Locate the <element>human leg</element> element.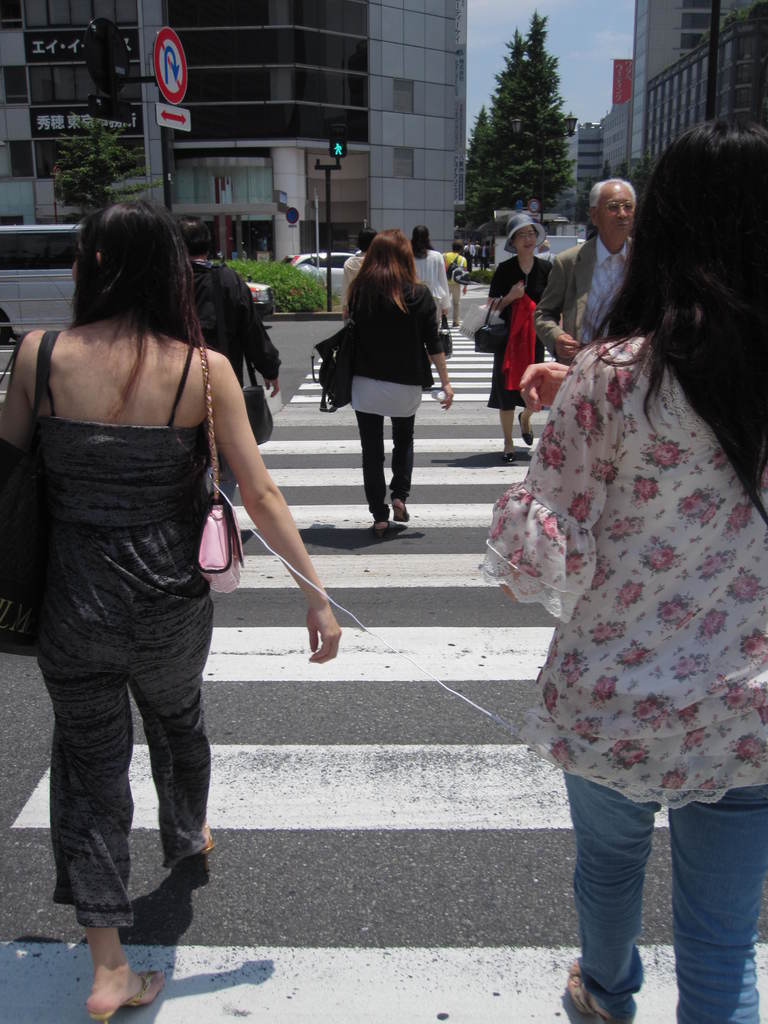
Element bbox: [x1=655, y1=673, x2=767, y2=1023].
